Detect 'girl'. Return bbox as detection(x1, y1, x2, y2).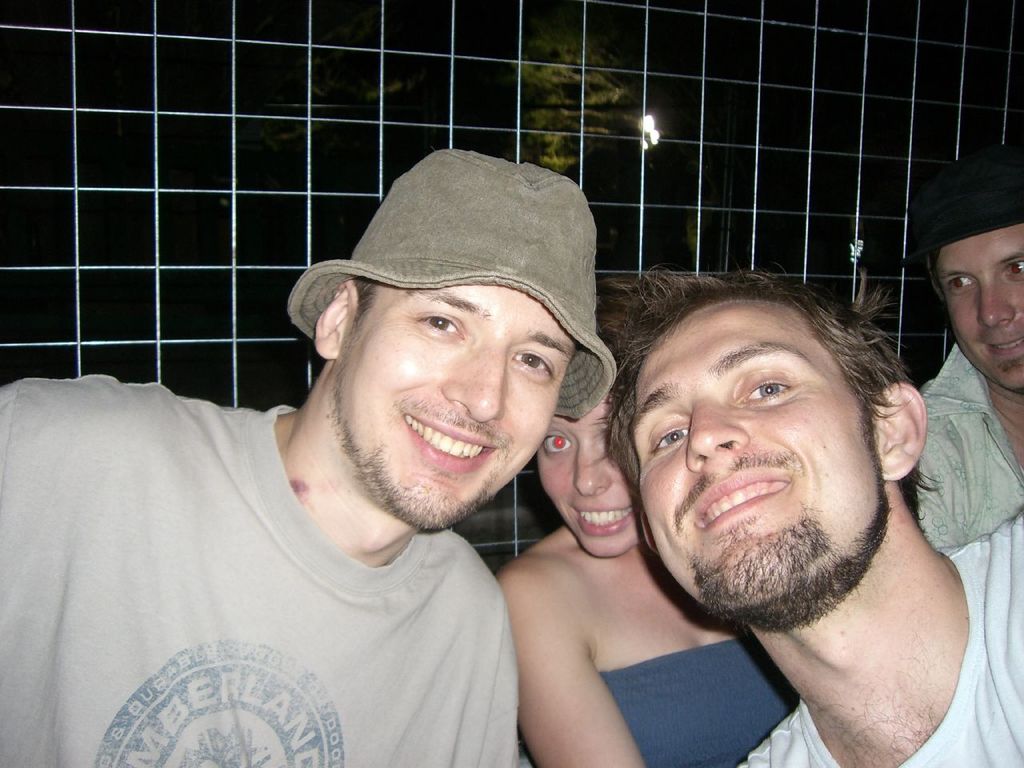
detection(494, 281, 798, 767).
